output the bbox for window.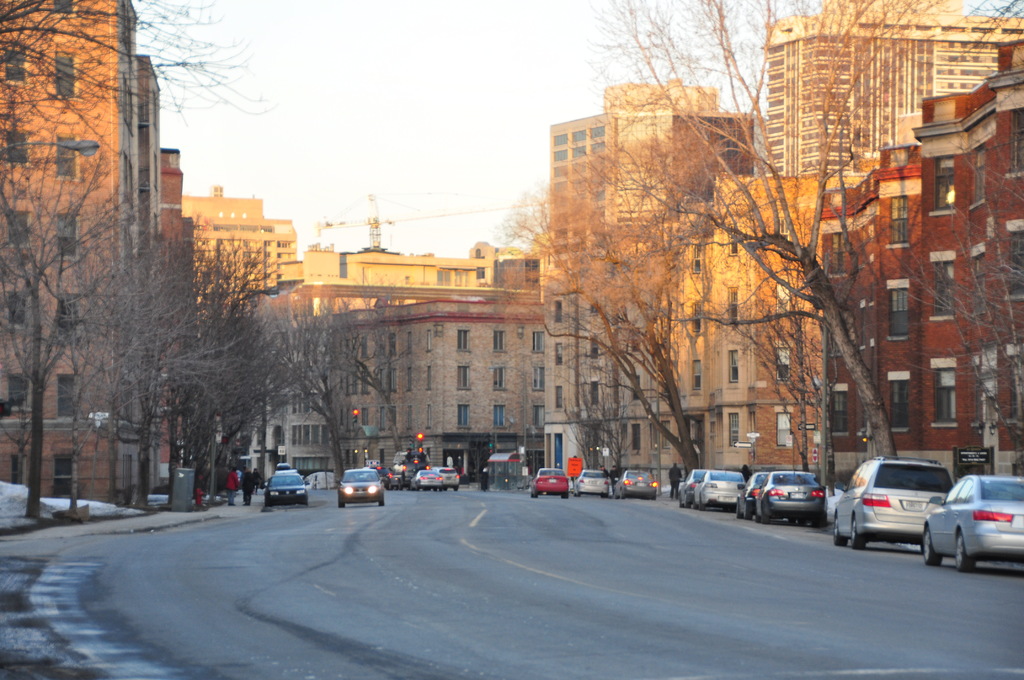
<region>58, 216, 76, 256</region>.
